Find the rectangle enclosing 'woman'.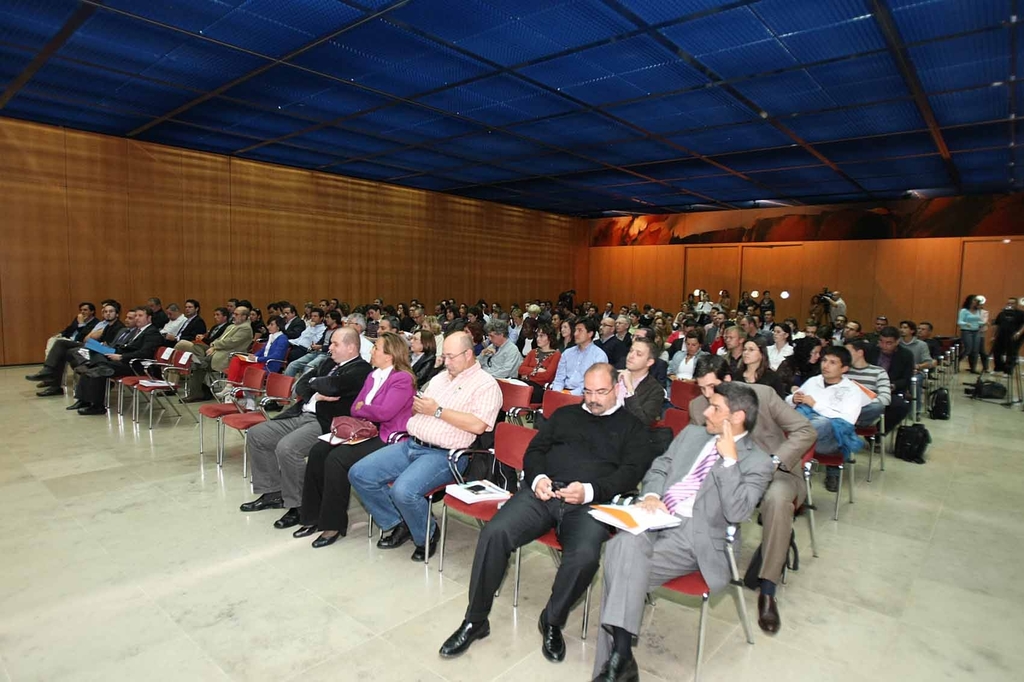
pyautogui.locateOnScreen(395, 326, 440, 383).
